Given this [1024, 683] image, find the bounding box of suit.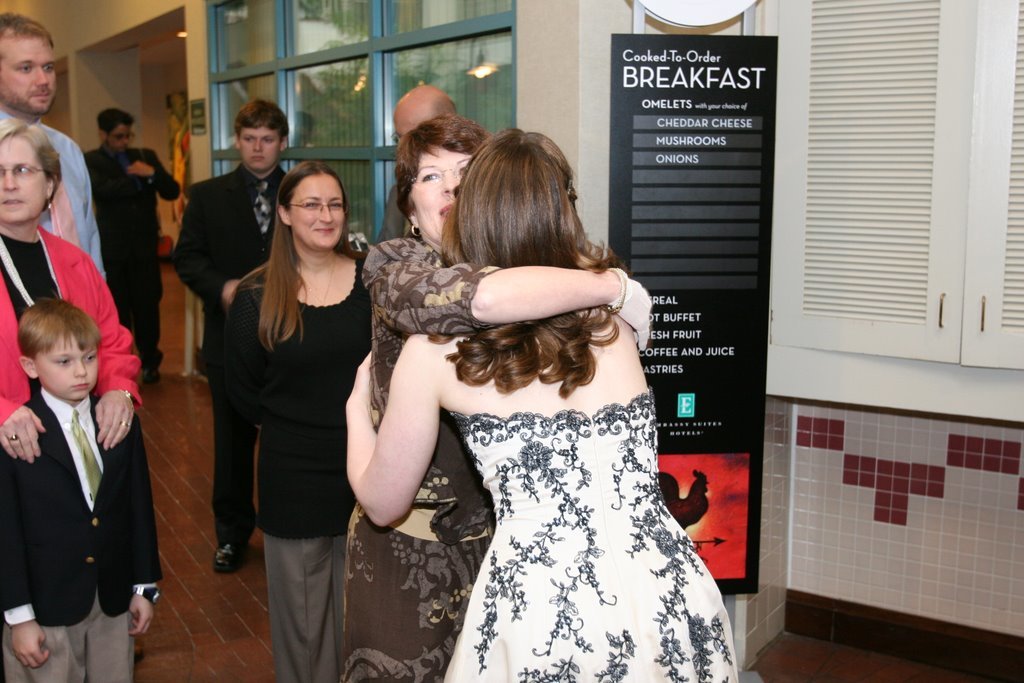
crop(85, 145, 182, 364).
